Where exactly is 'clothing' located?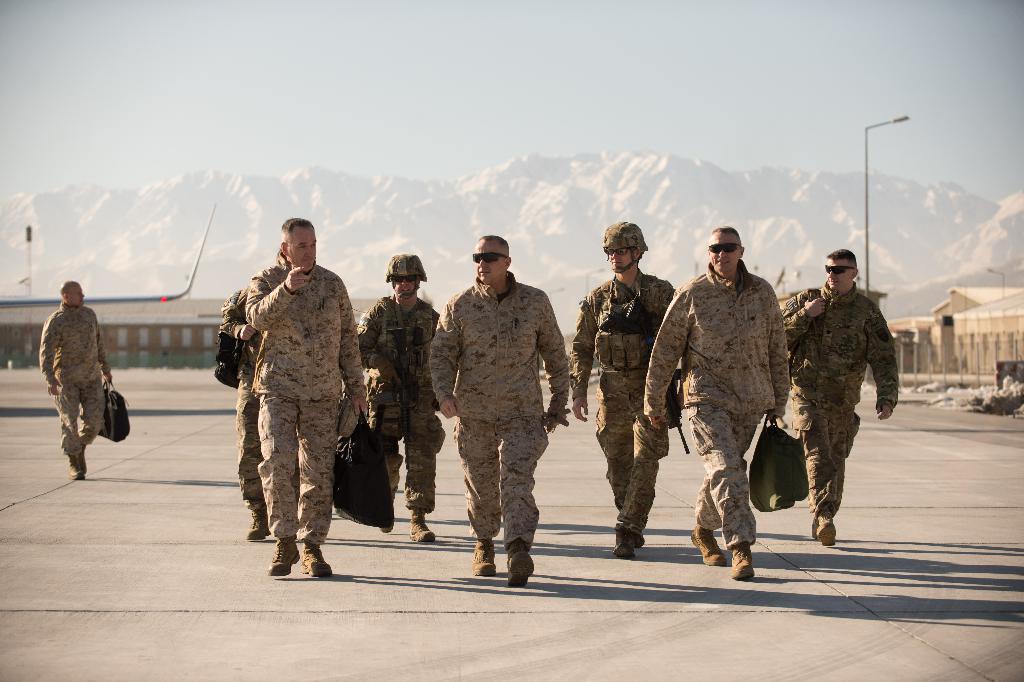
Its bounding box is 570,265,678,529.
